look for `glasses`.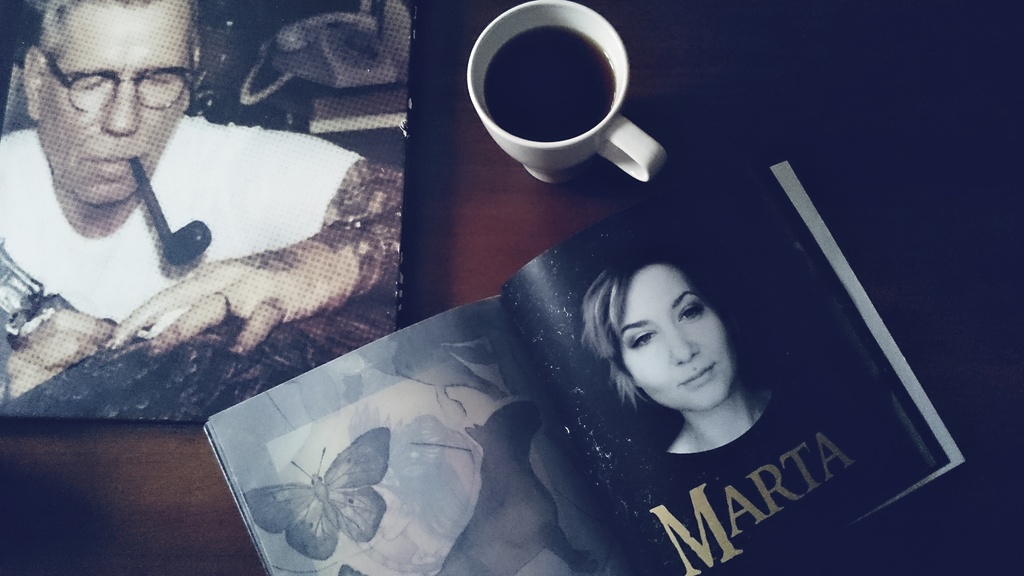
Found: x1=31 y1=53 x2=179 y2=106.
